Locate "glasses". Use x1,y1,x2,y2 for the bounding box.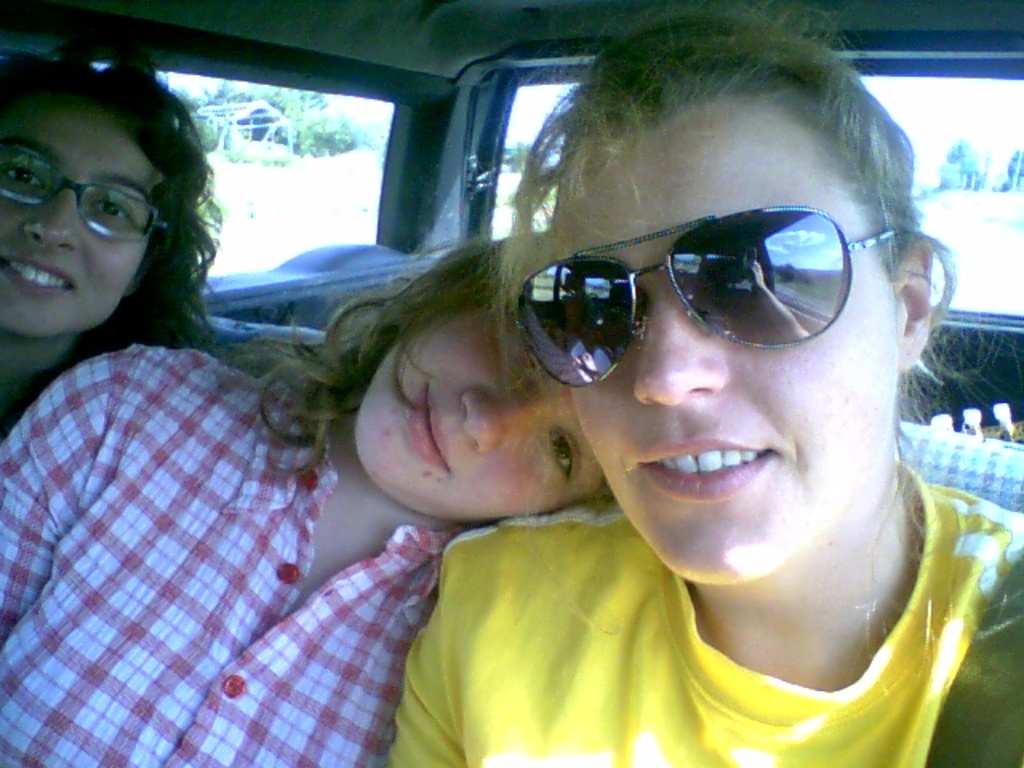
0,157,157,230.
